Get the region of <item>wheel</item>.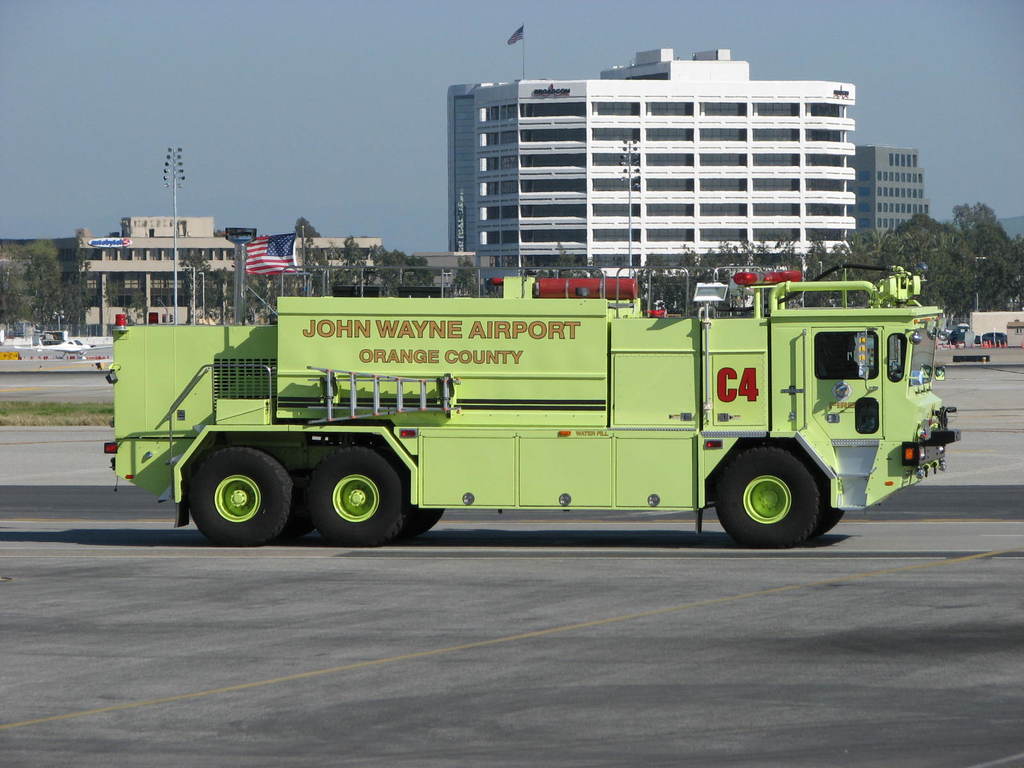
box(412, 504, 445, 537).
